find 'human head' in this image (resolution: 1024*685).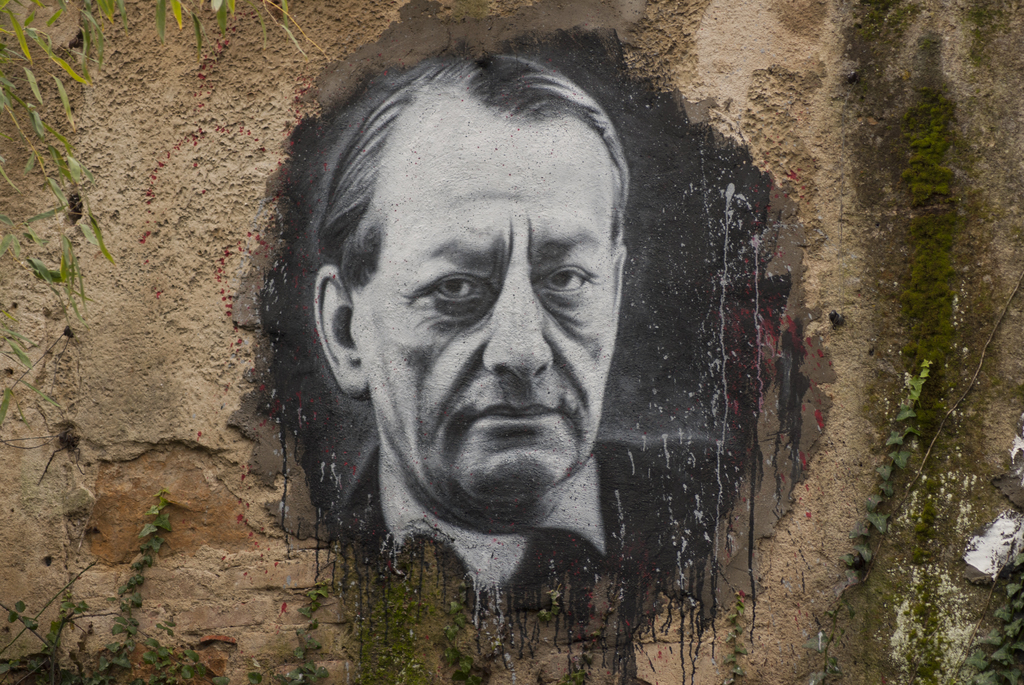
select_region(298, 56, 626, 529).
